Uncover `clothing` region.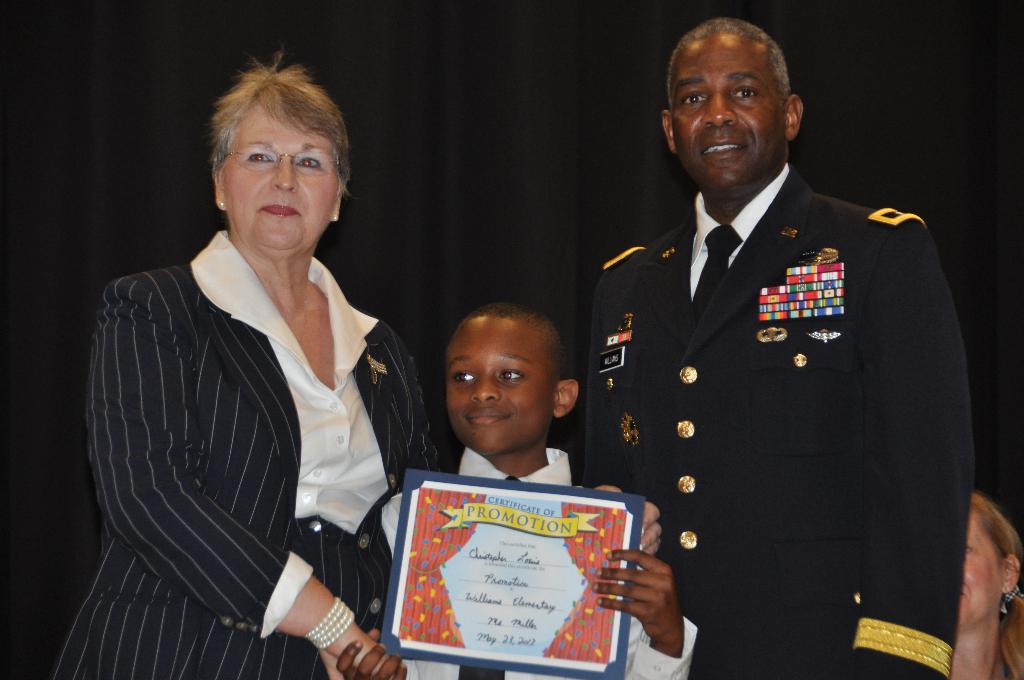
Uncovered: (46, 226, 444, 679).
